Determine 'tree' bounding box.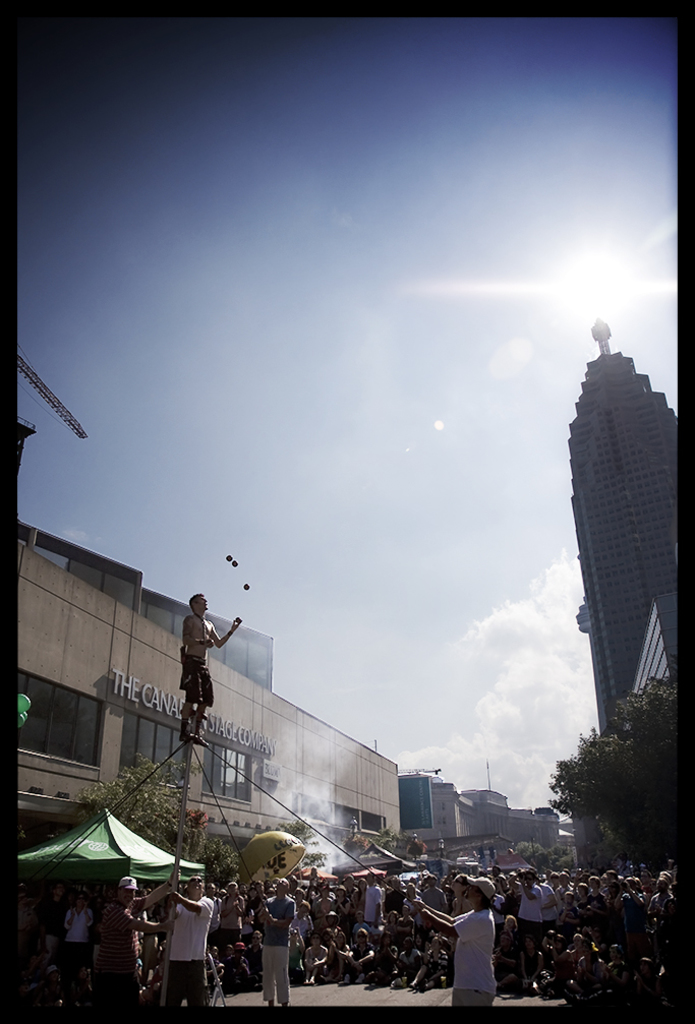
Determined: <region>561, 709, 665, 864</region>.
